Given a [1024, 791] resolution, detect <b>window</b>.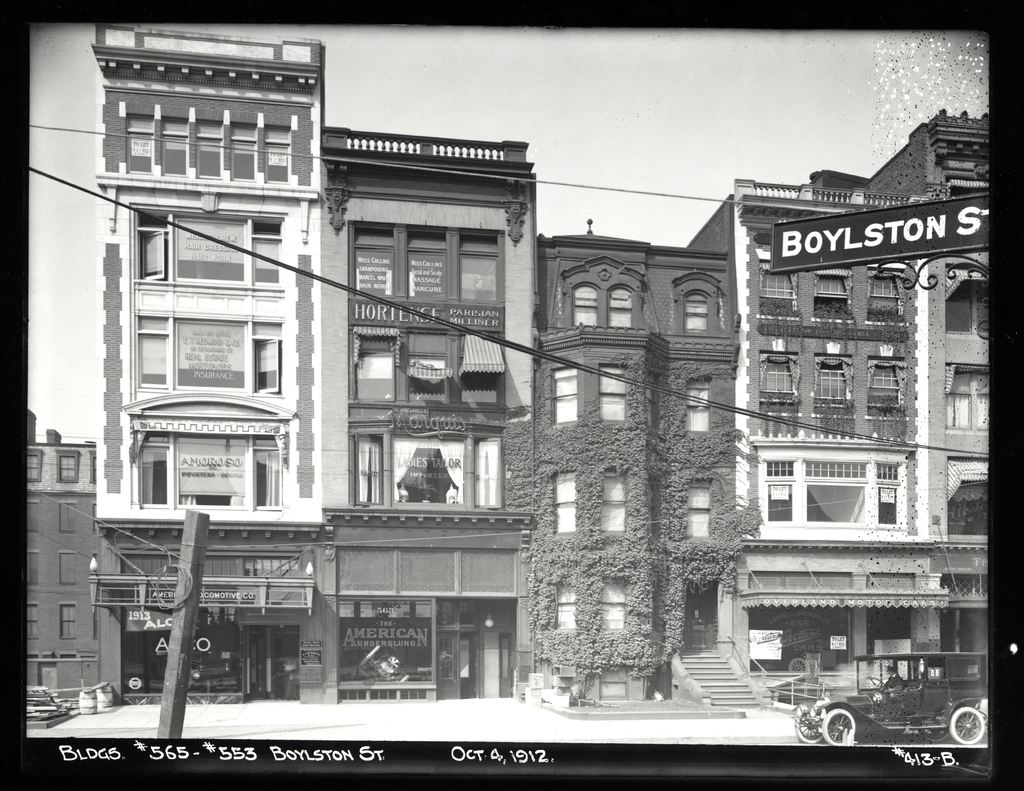
[556, 367, 591, 428].
